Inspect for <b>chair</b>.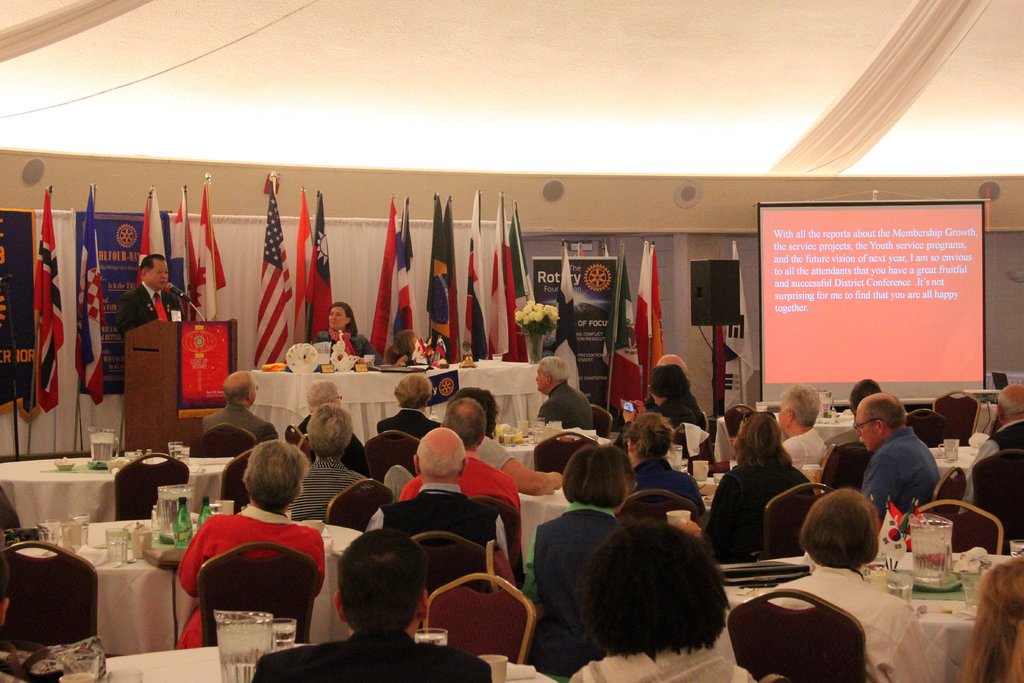
Inspection: (x1=675, y1=422, x2=708, y2=468).
